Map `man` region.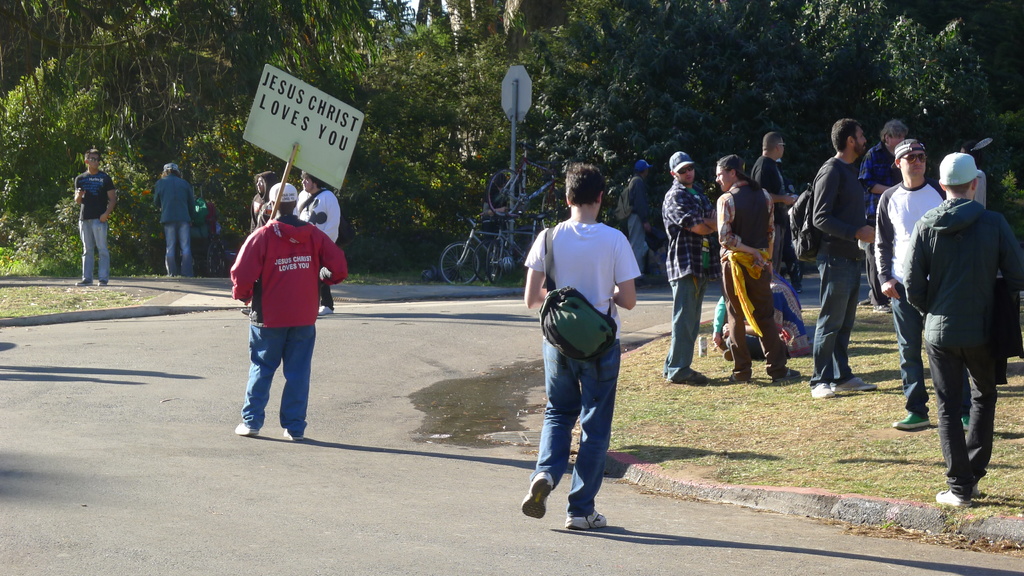
Mapped to [left=858, top=118, right=903, bottom=223].
